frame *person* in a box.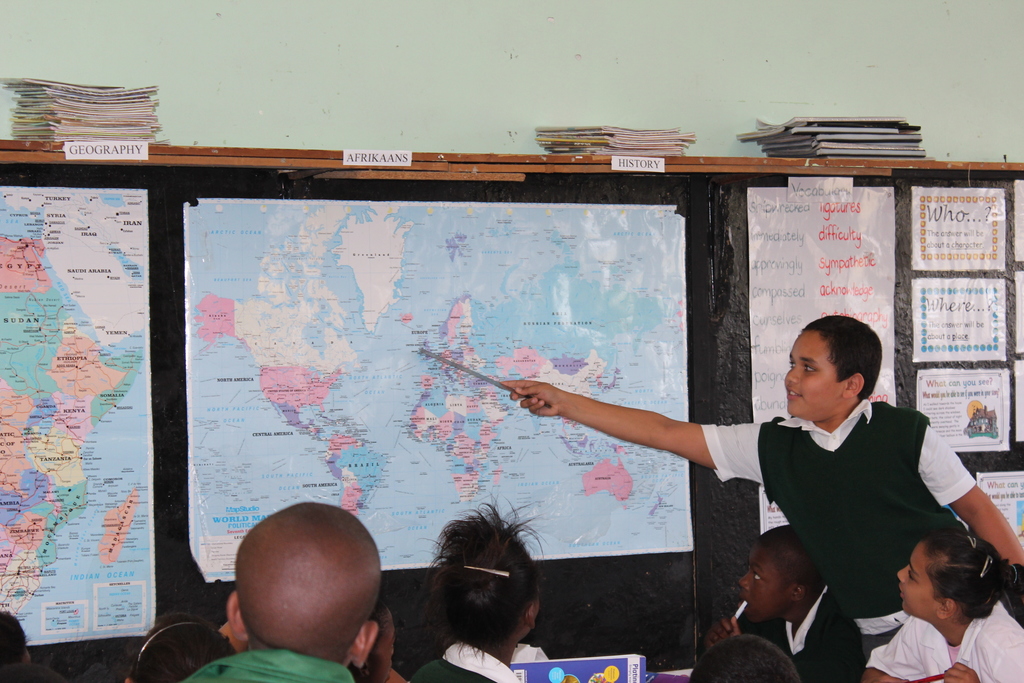
[left=124, top=614, right=239, bottom=682].
